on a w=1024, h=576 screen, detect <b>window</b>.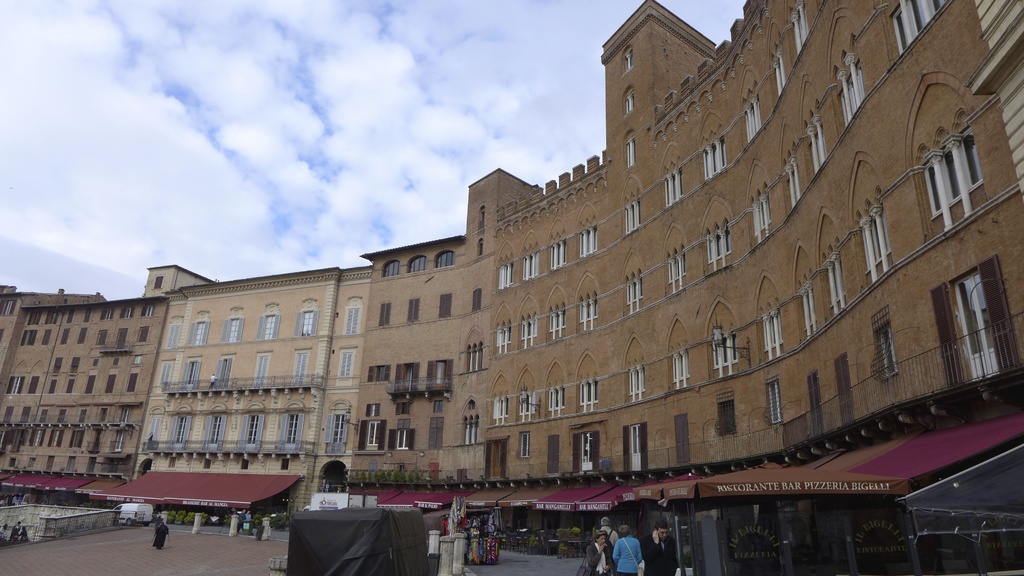
(left=69, top=314, right=76, bottom=324).
